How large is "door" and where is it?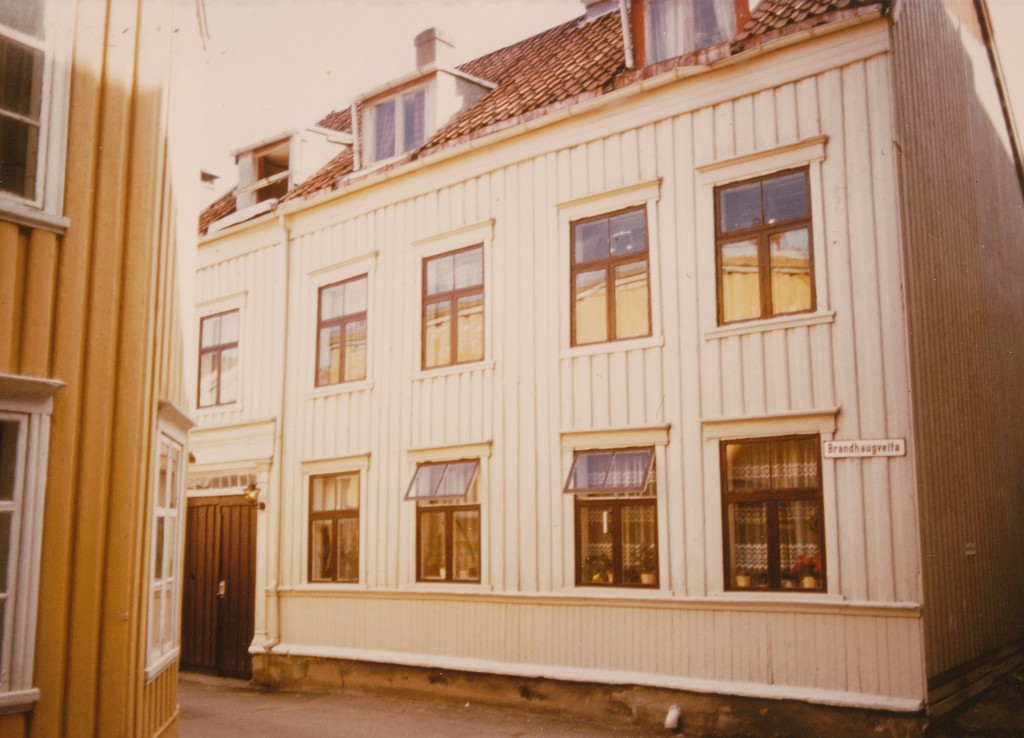
Bounding box: l=164, t=461, r=252, b=686.
